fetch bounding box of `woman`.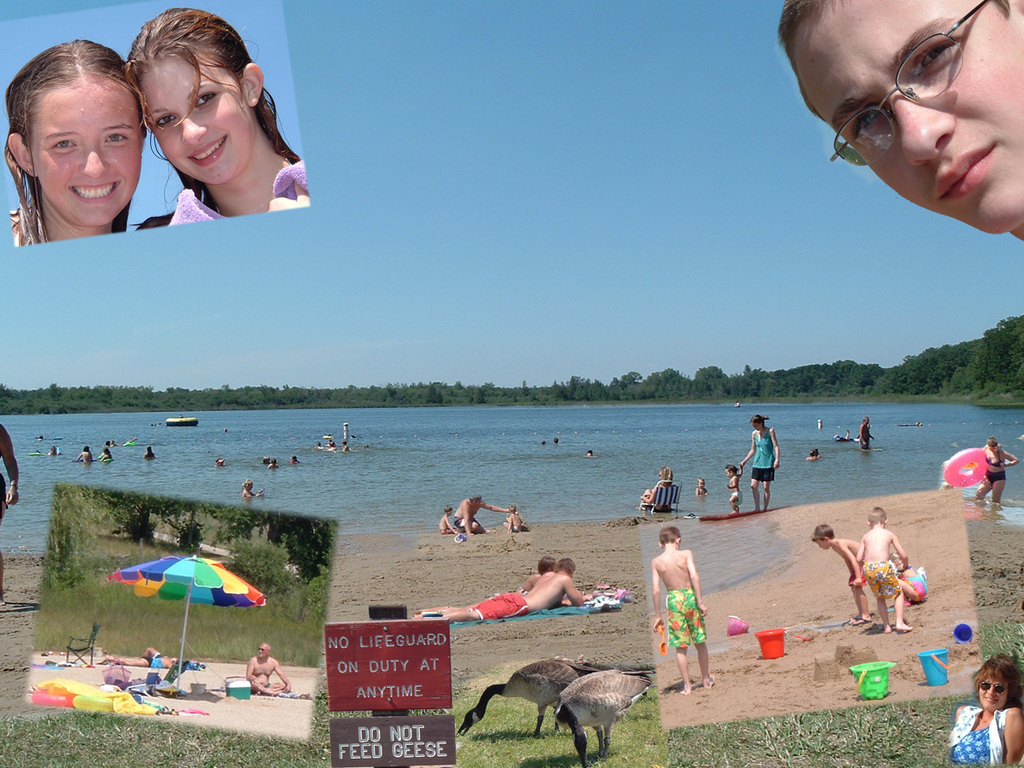
Bbox: 969, 438, 1022, 508.
